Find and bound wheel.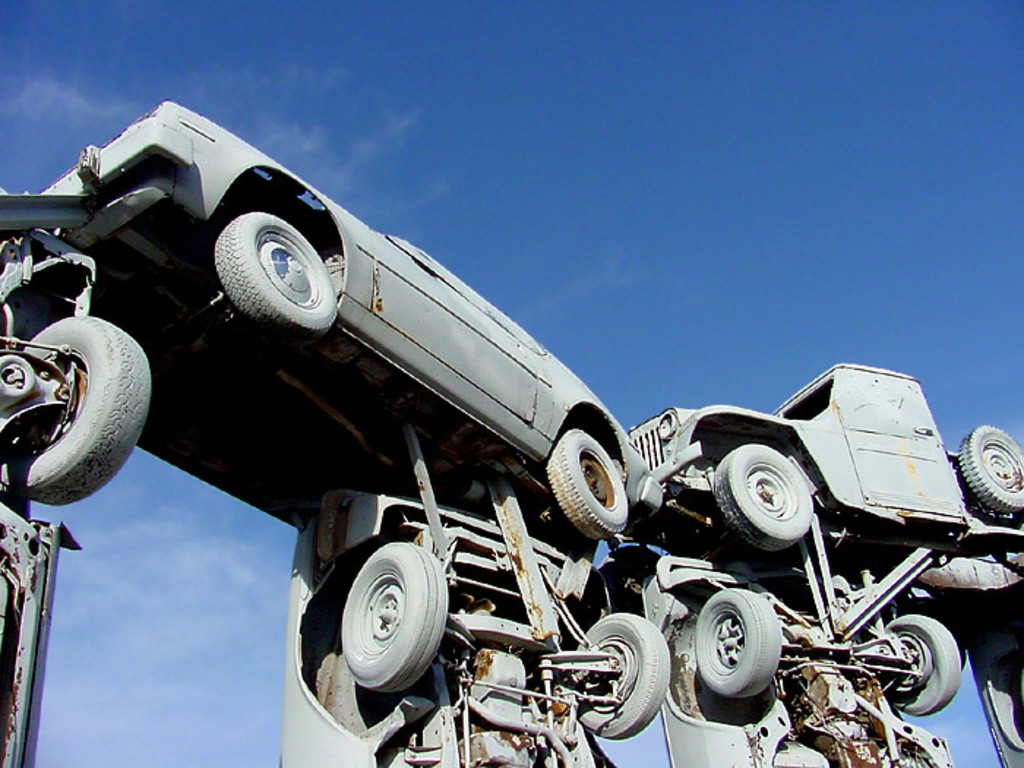
Bound: <box>711,442,818,551</box>.
